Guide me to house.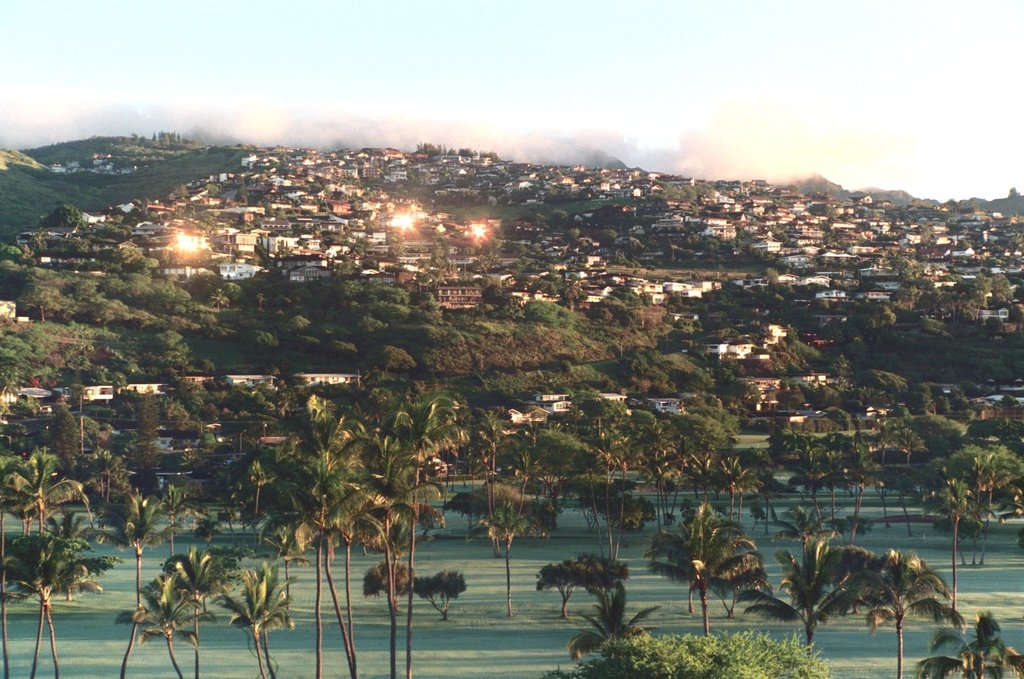
Guidance: {"left": 238, "top": 152, "right": 264, "bottom": 166}.
